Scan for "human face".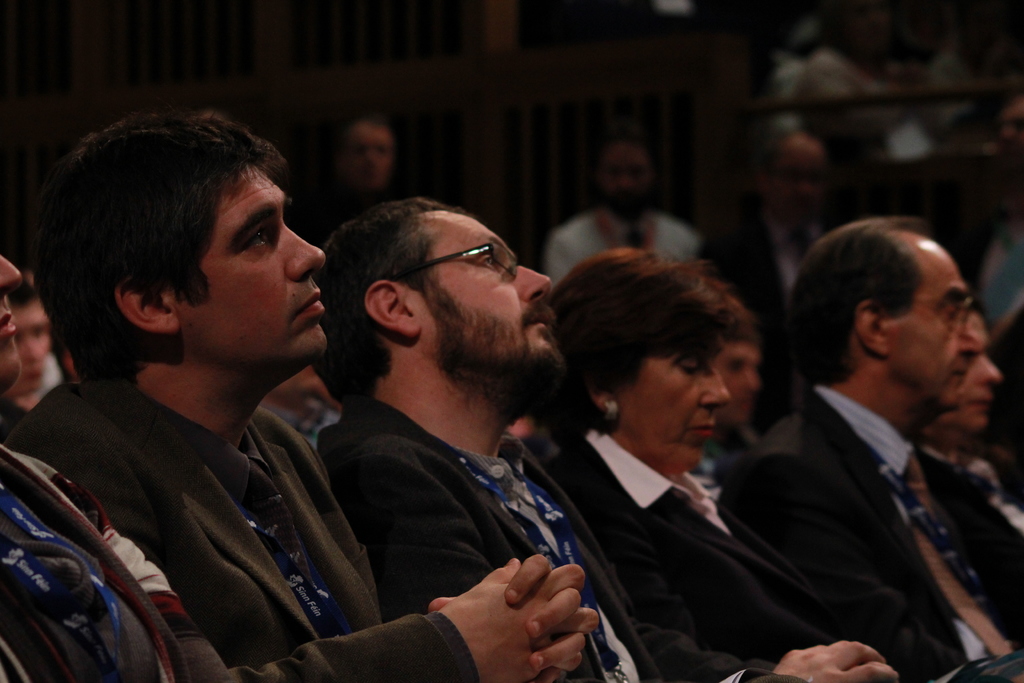
Scan result: [x1=184, y1=163, x2=325, y2=357].
